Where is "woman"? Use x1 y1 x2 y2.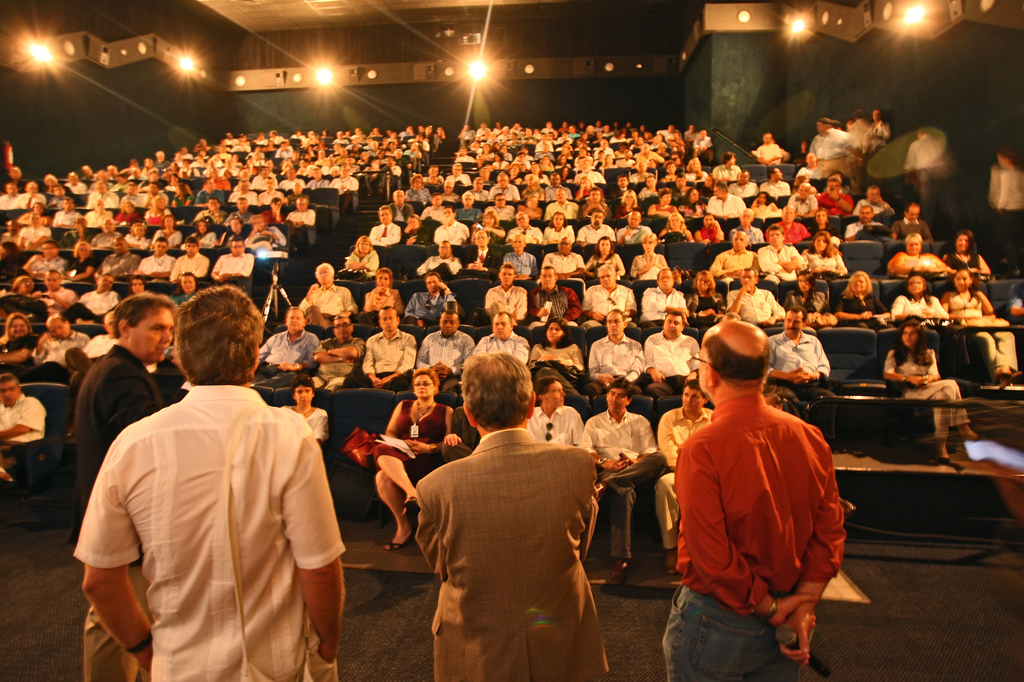
881 321 981 473.
